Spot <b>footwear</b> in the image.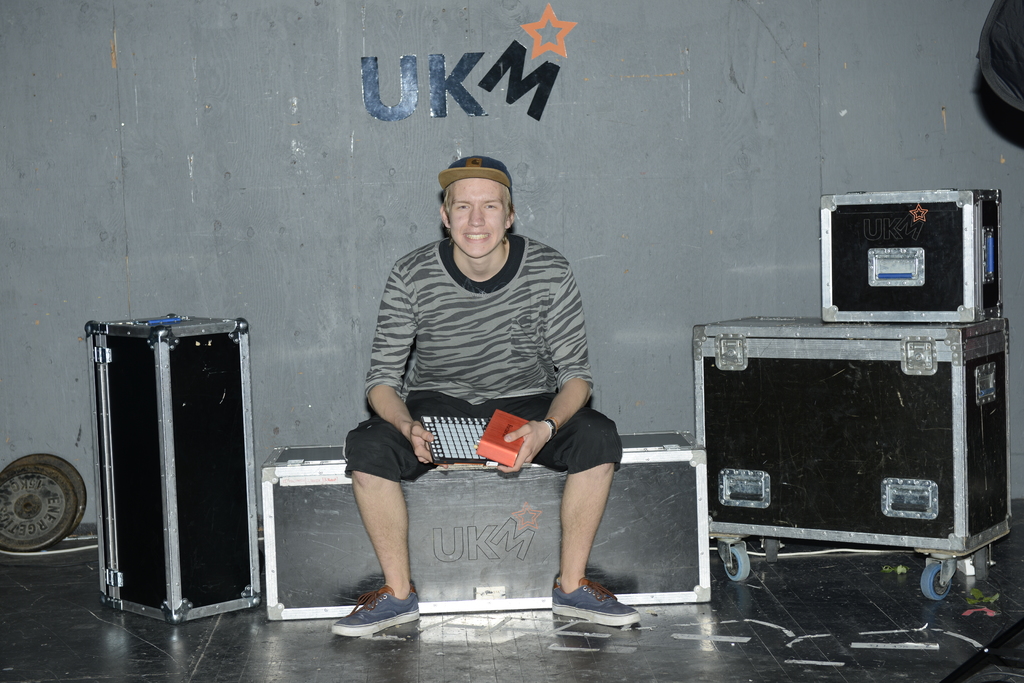
<b>footwear</b> found at Rect(550, 570, 641, 625).
